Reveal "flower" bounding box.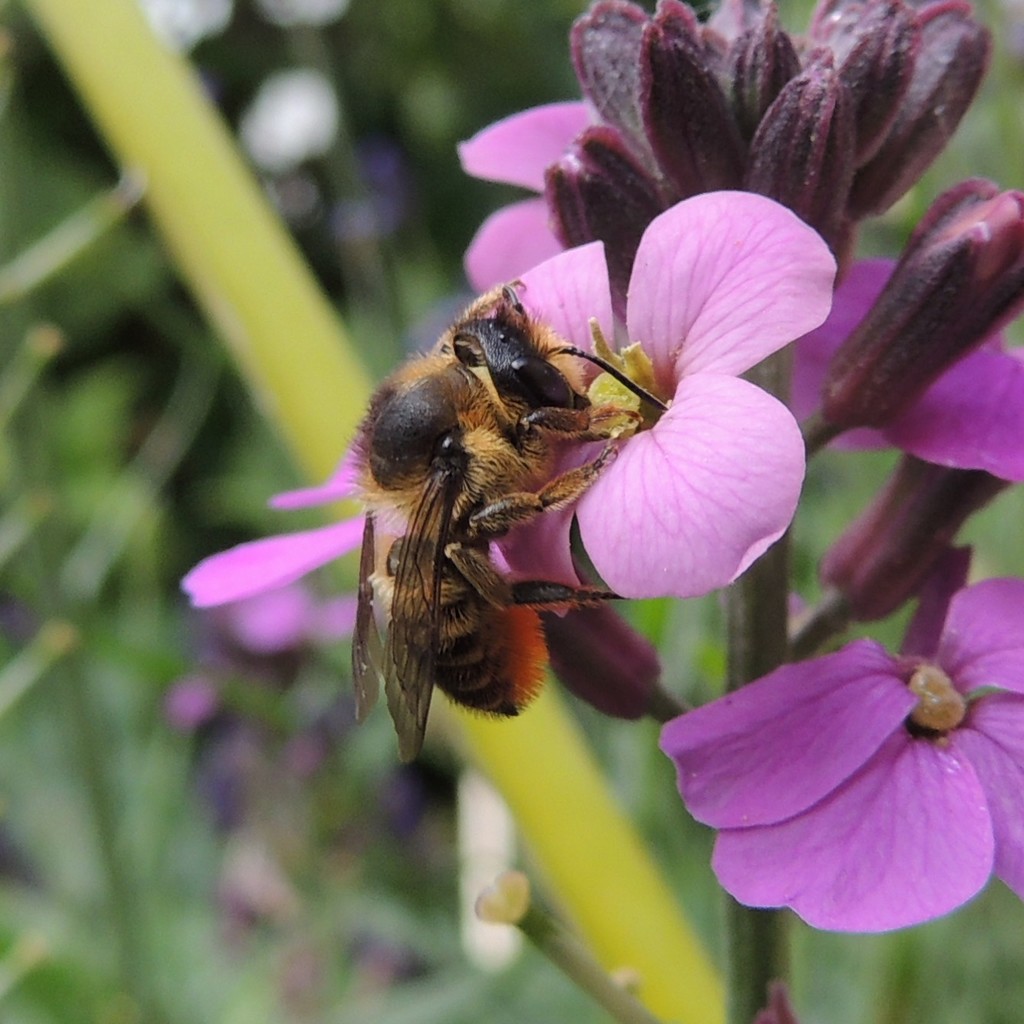
Revealed: [left=656, top=613, right=1007, bottom=937].
